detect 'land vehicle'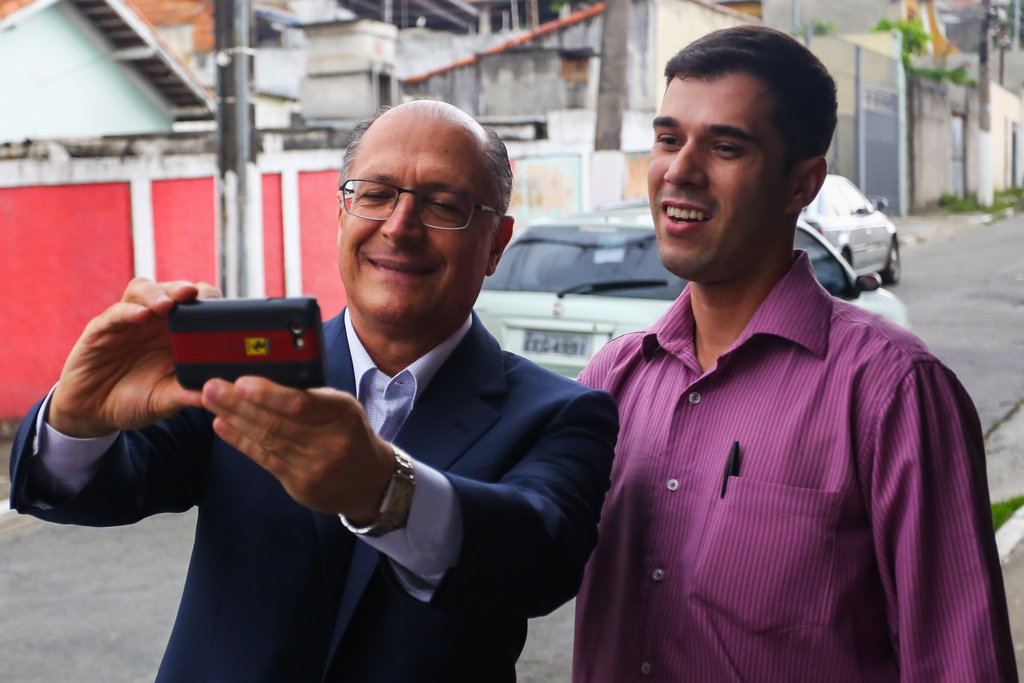
l=469, t=204, r=909, b=377
